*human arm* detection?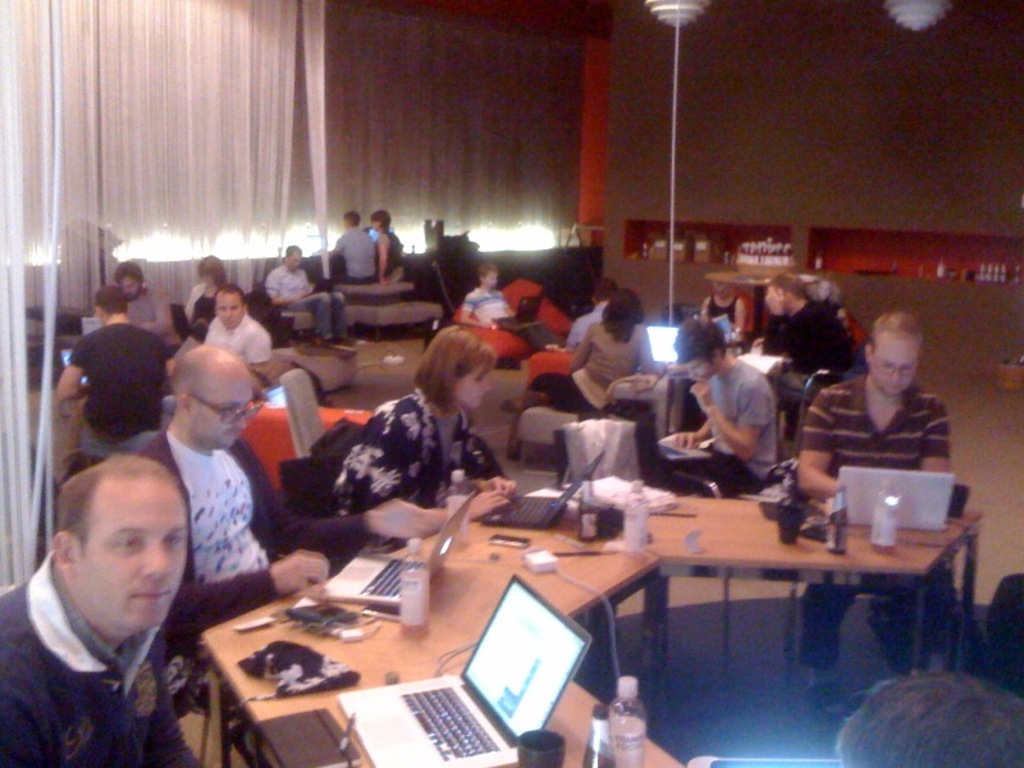
left=918, top=394, right=961, bottom=476
